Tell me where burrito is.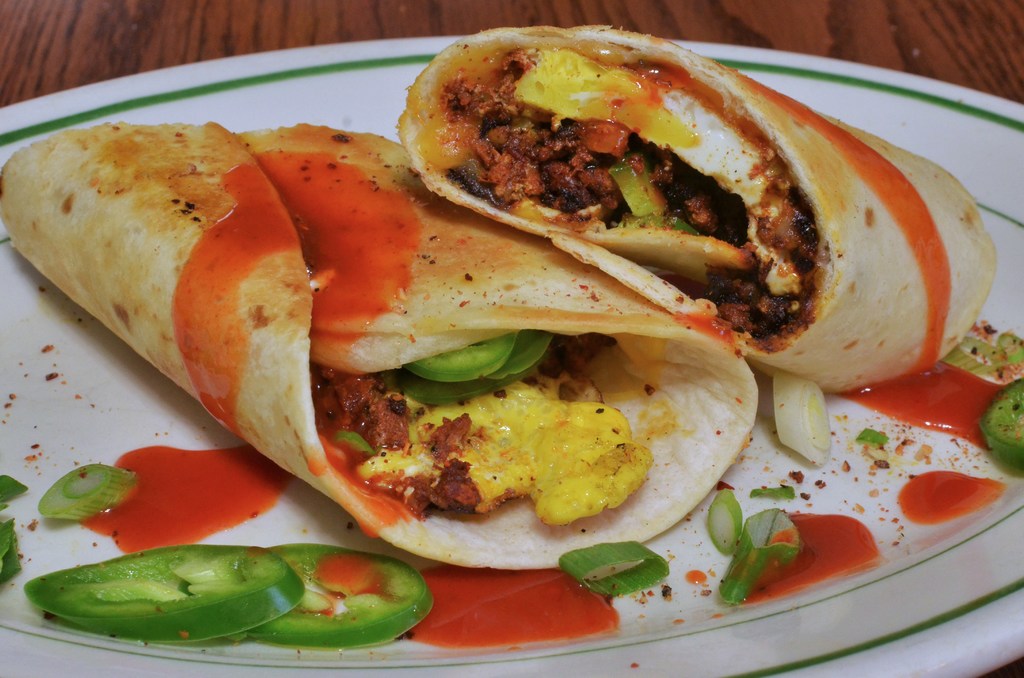
burrito is at [0,116,767,565].
